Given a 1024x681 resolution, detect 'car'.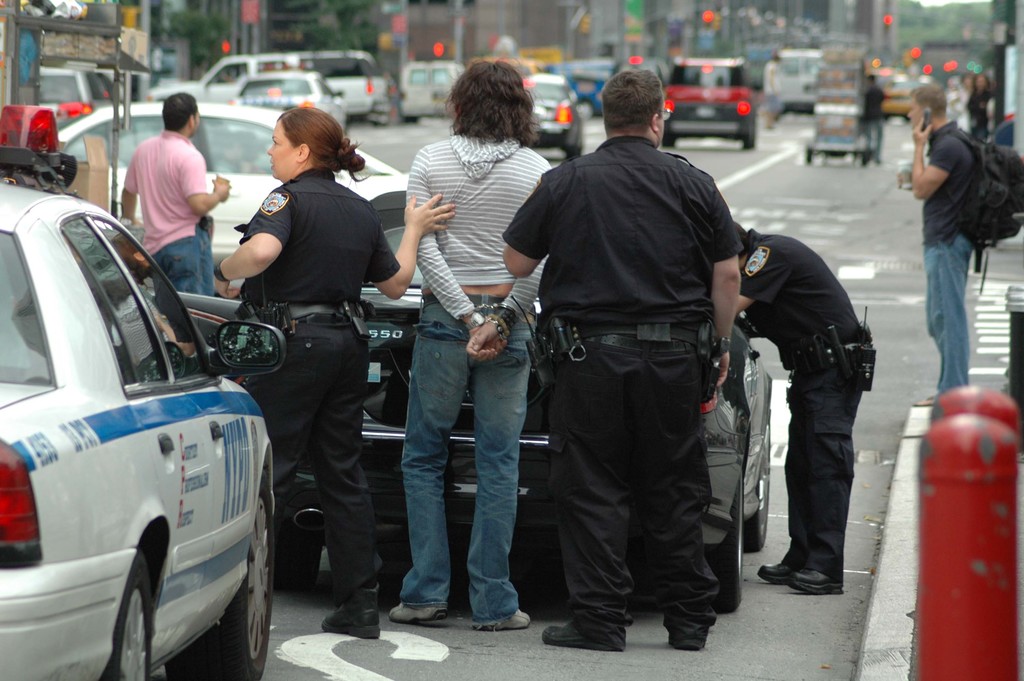
box=[516, 72, 586, 154].
